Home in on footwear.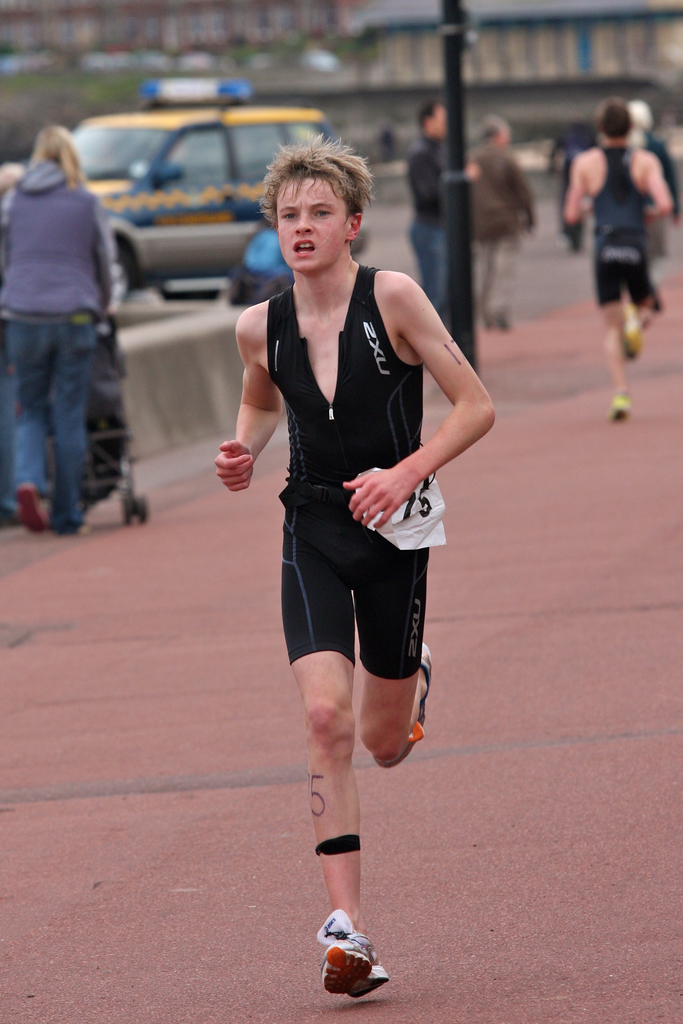
Homed in at [x1=15, y1=475, x2=51, y2=532].
